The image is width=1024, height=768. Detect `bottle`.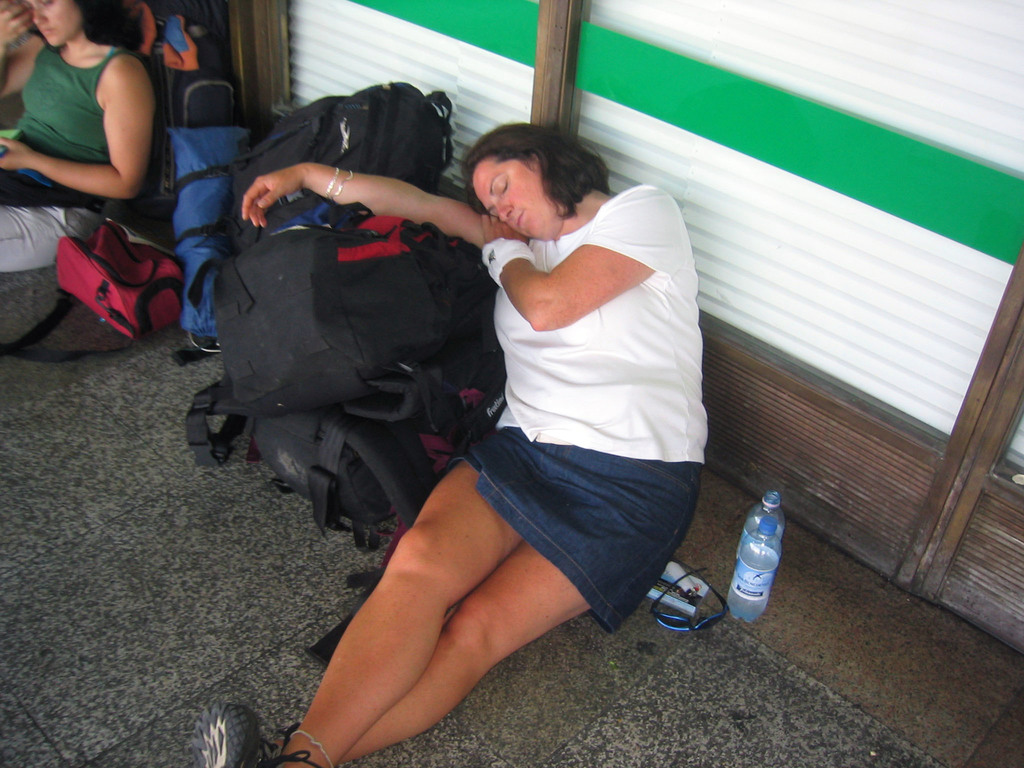
Detection: box(724, 513, 783, 621).
